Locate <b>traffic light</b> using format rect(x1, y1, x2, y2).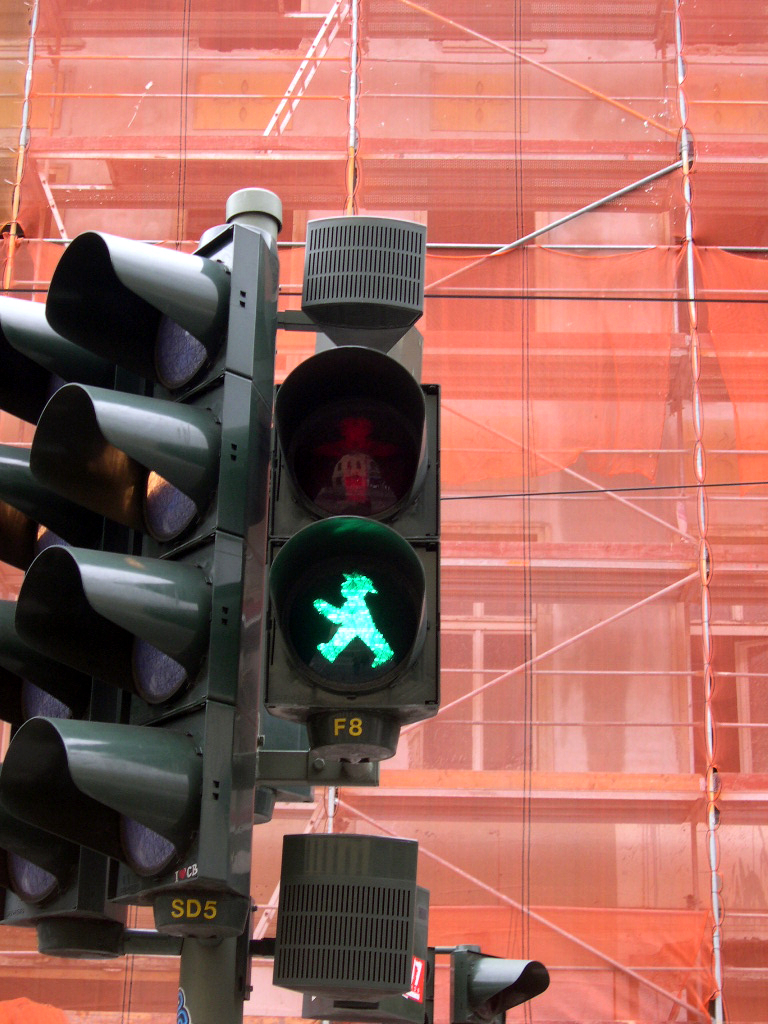
rect(0, 296, 129, 927).
